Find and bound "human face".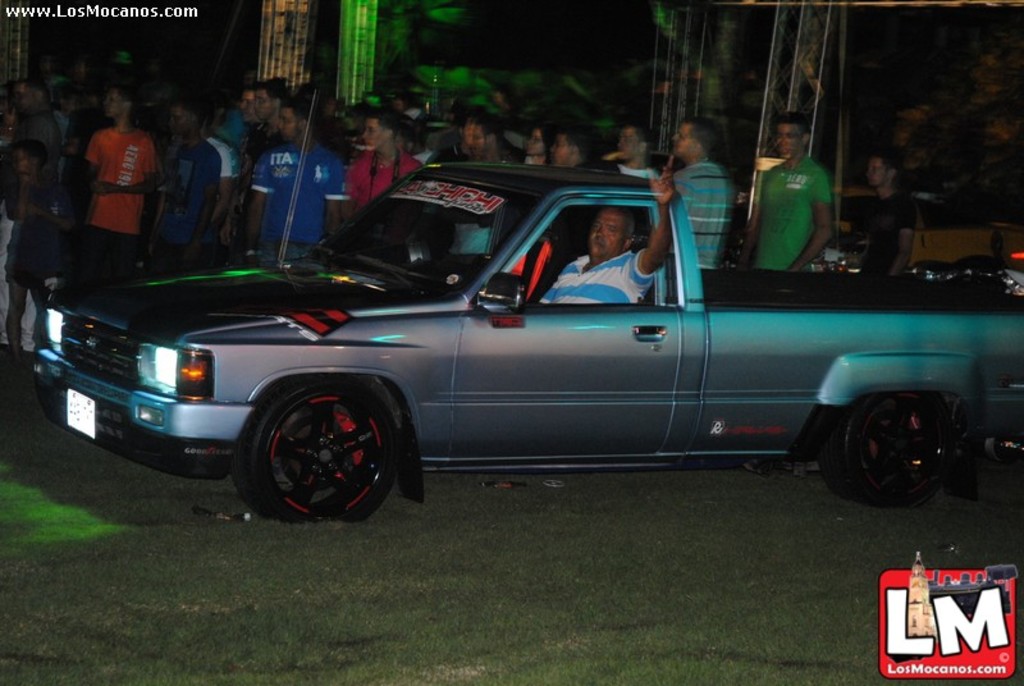
Bound: pyautogui.locateOnScreen(867, 156, 895, 193).
